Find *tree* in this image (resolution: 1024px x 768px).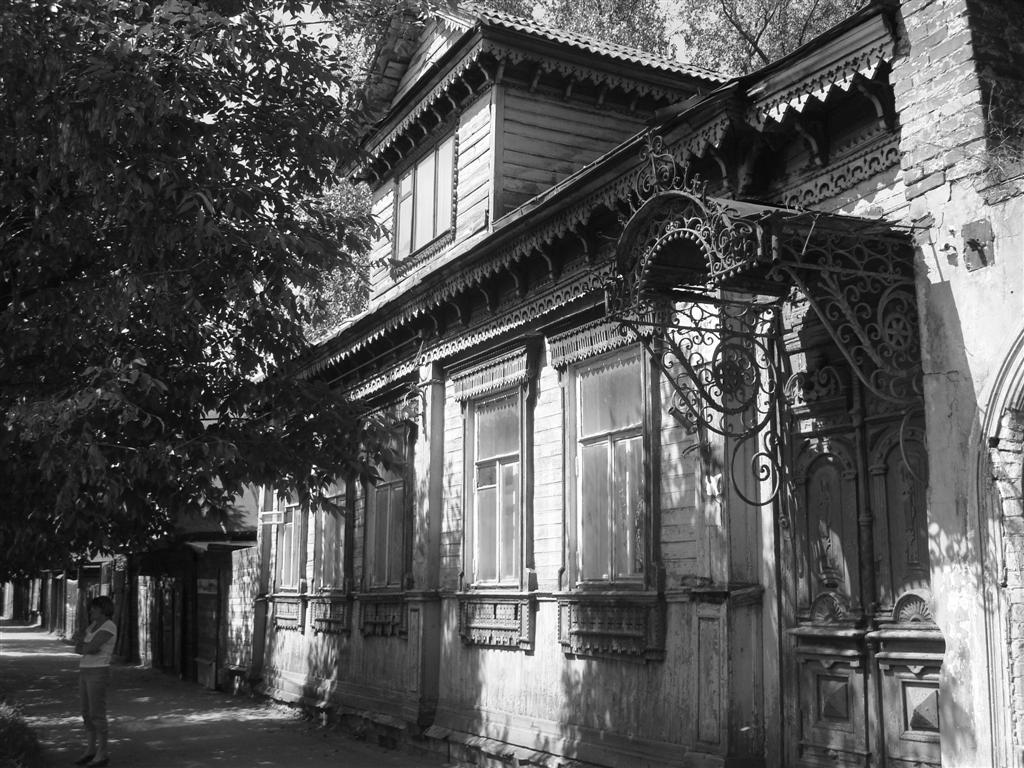
0/0/871/581.
